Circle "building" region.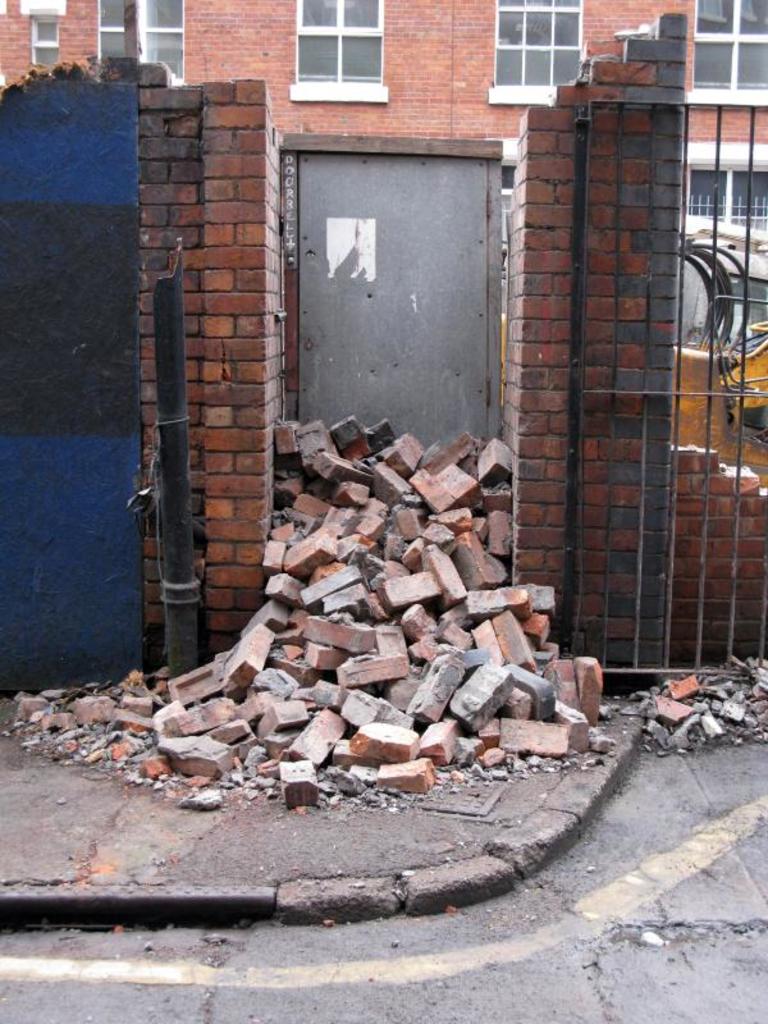
Region: bbox(0, 0, 767, 705).
